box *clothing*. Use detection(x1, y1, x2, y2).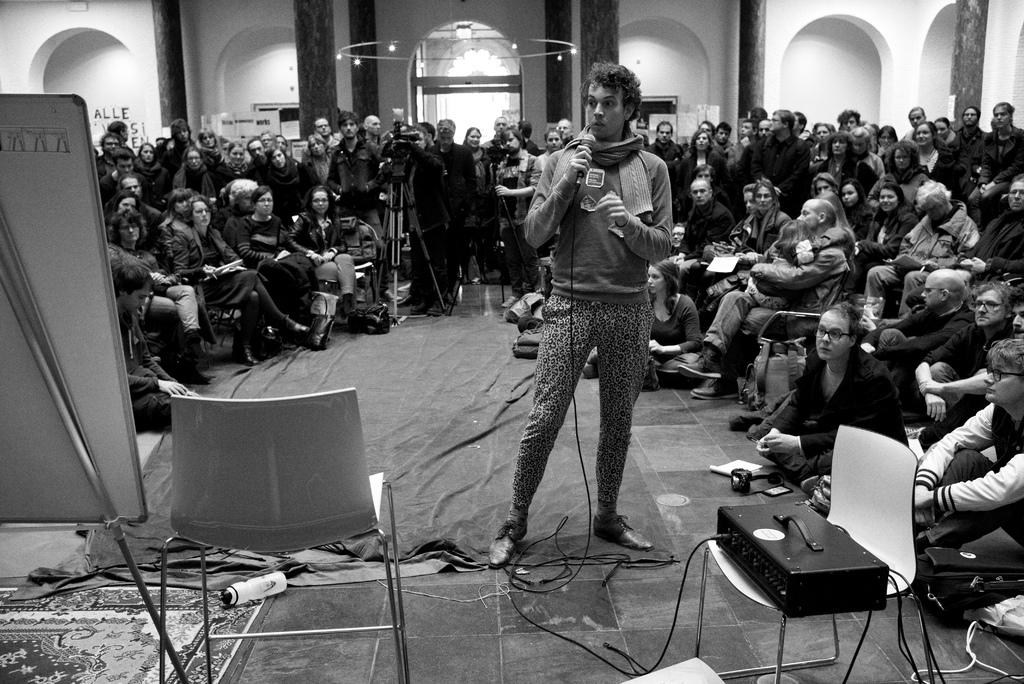
detection(238, 216, 317, 297).
